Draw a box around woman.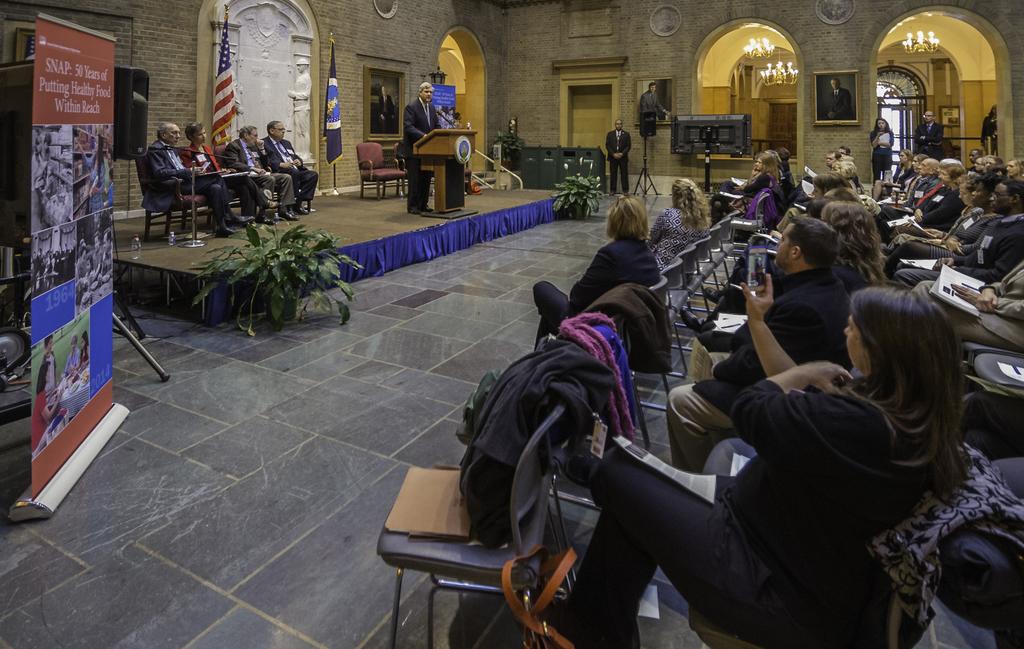
detection(712, 155, 772, 220).
